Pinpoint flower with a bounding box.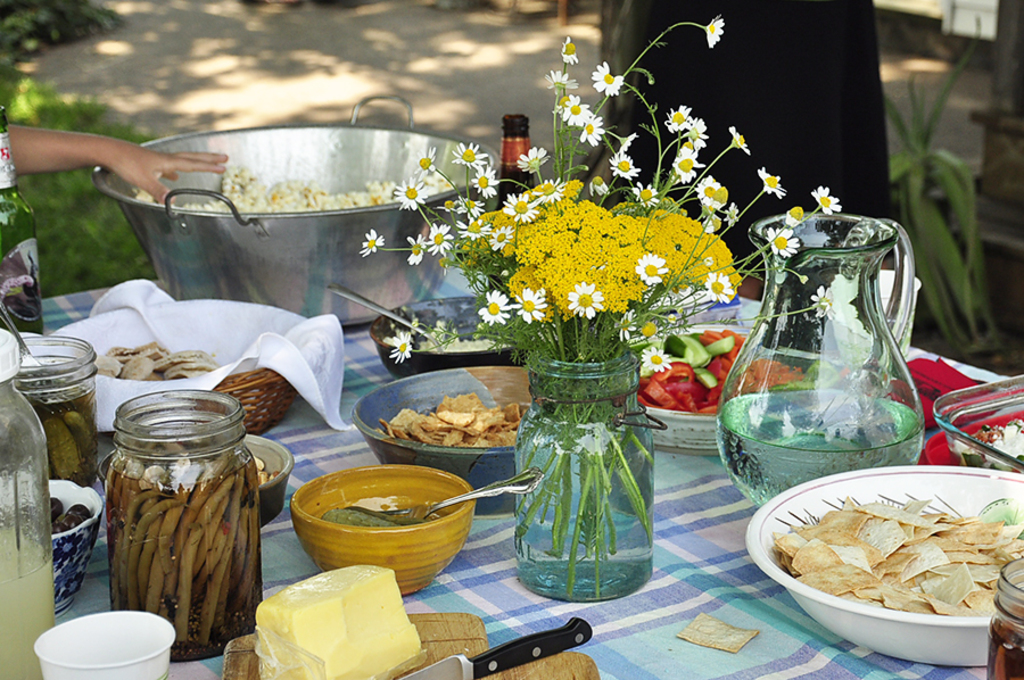
[787, 206, 803, 230].
